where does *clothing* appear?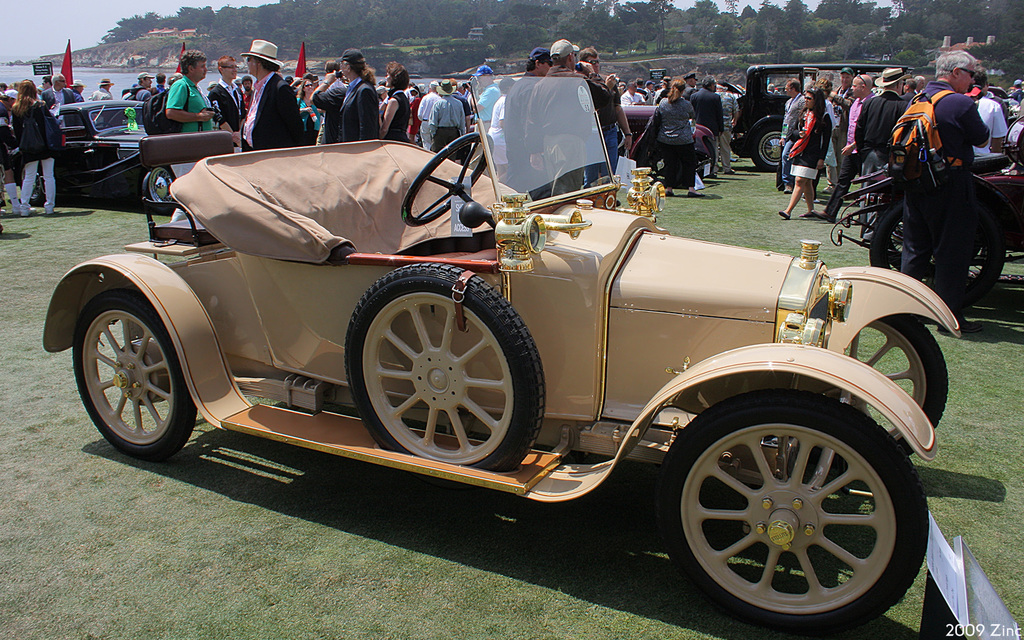
Appears at 1, 61, 1023, 305.
